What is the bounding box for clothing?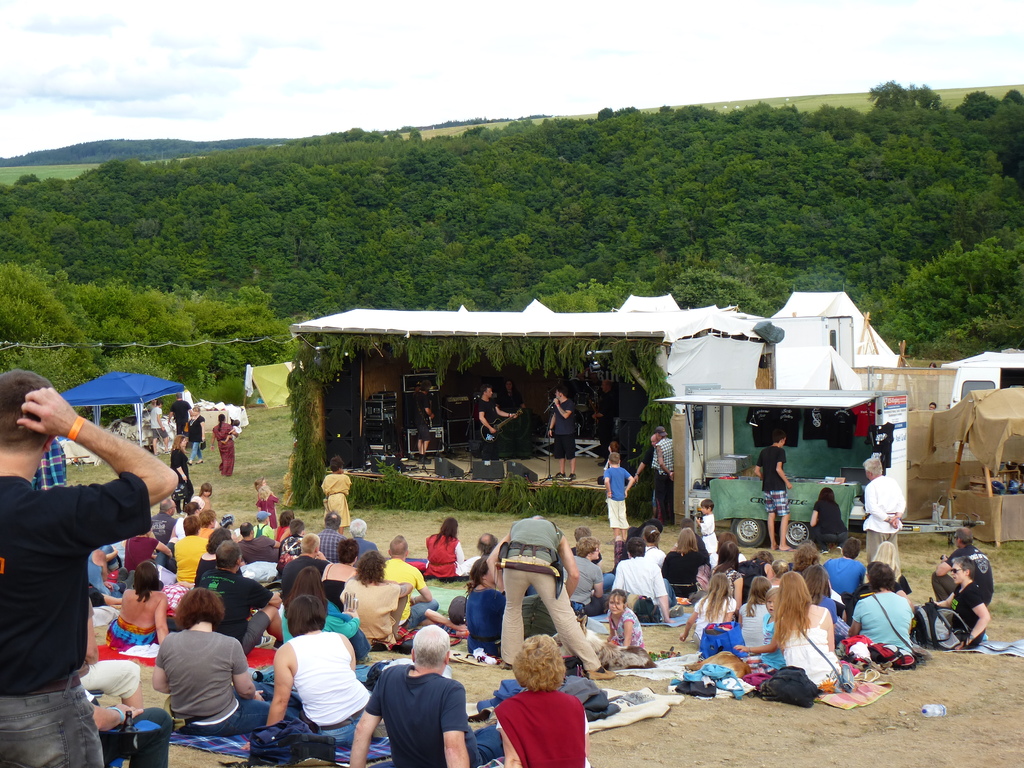
(x1=172, y1=403, x2=190, y2=440).
